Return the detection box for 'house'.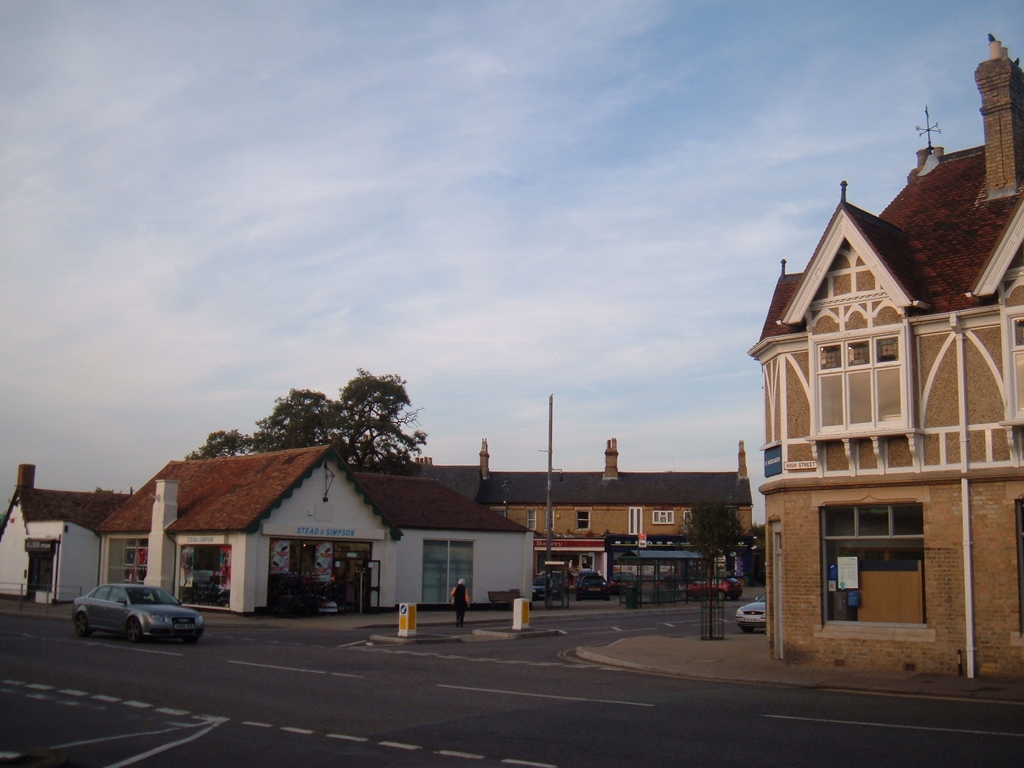
bbox(378, 479, 533, 621).
